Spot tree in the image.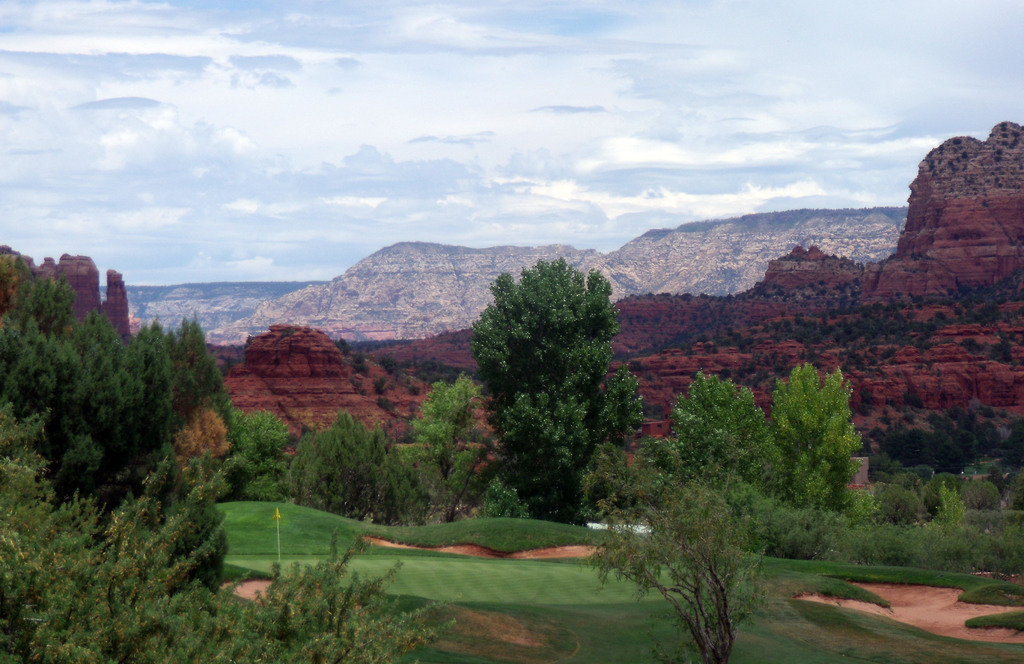
tree found at x1=922 y1=474 x2=972 y2=520.
